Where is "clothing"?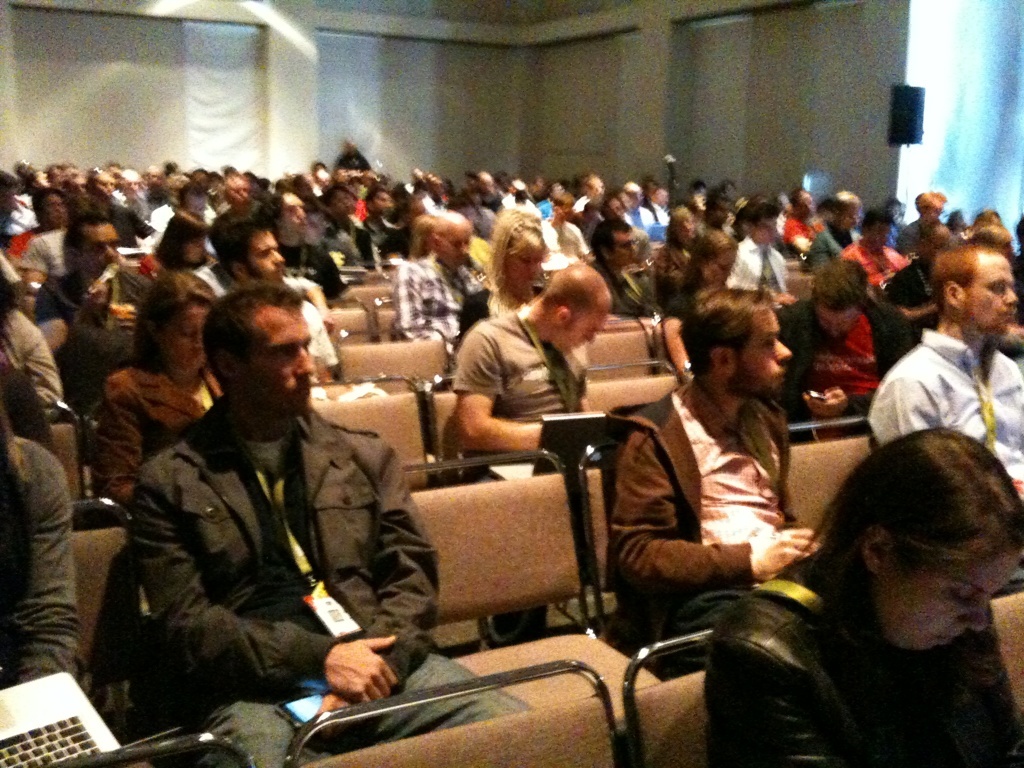
x1=17 y1=220 x2=72 y2=282.
